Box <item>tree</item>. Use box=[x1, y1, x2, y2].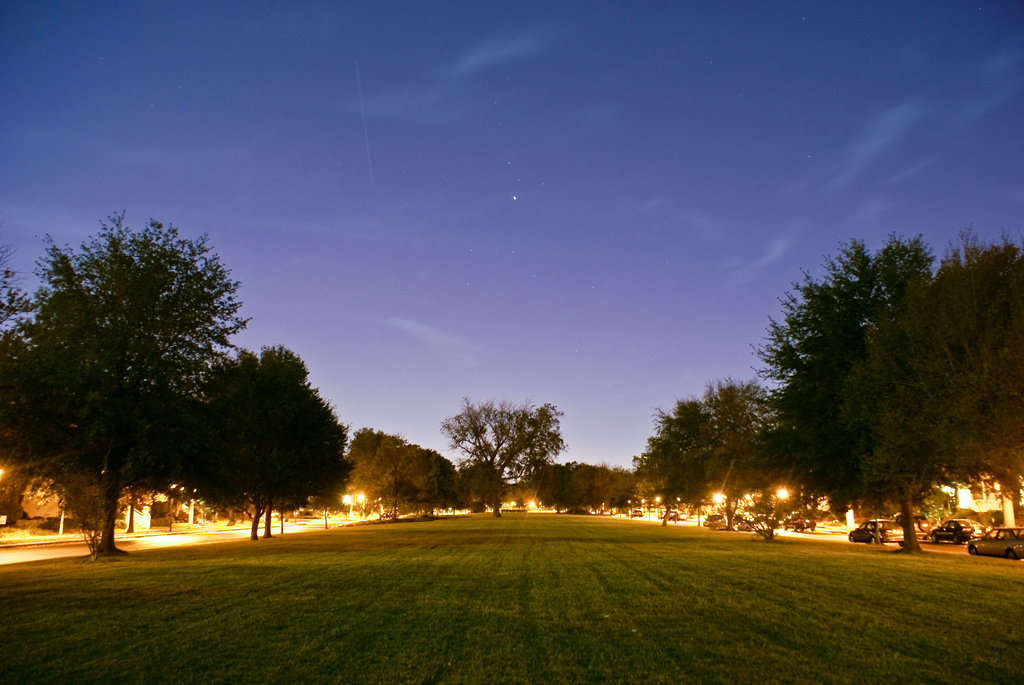
box=[447, 457, 510, 526].
